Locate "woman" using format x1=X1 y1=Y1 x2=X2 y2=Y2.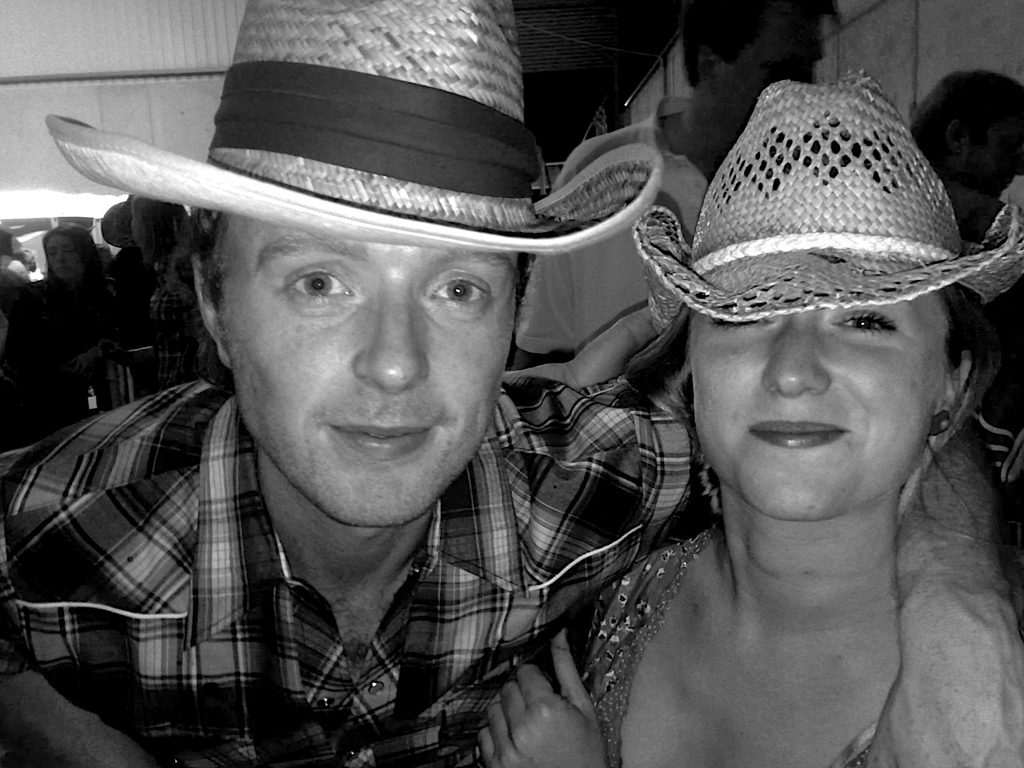
x1=468 y1=70 x2=1023 y2=767.
